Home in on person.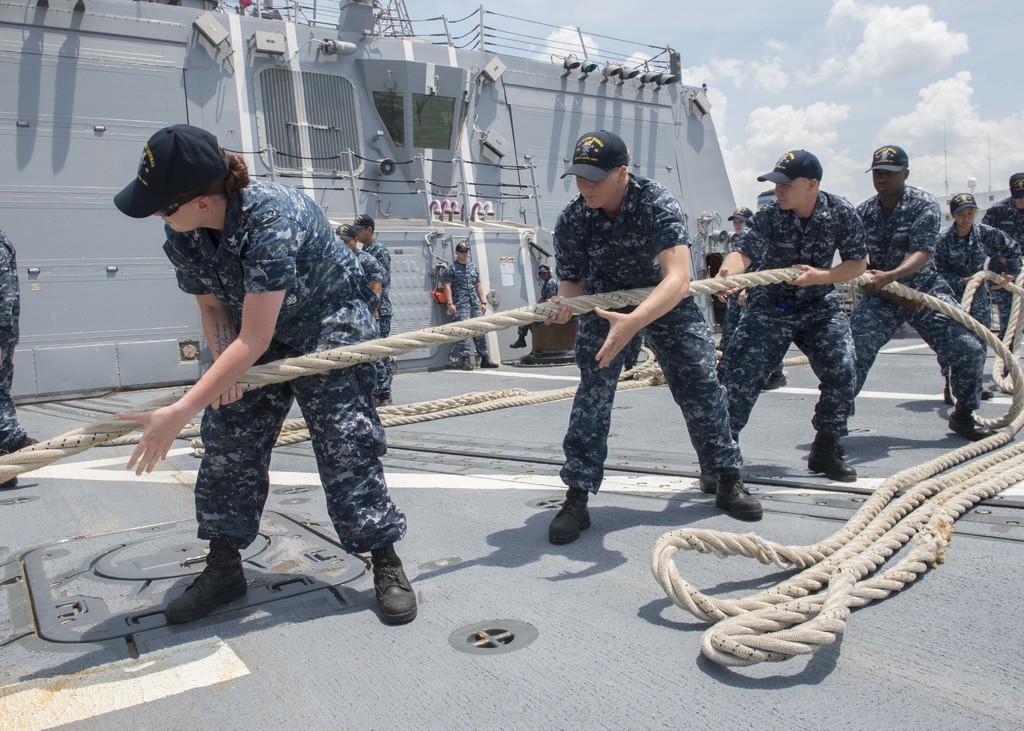
Homed in at x1=505 y1=267 x2=561 y2=348.
